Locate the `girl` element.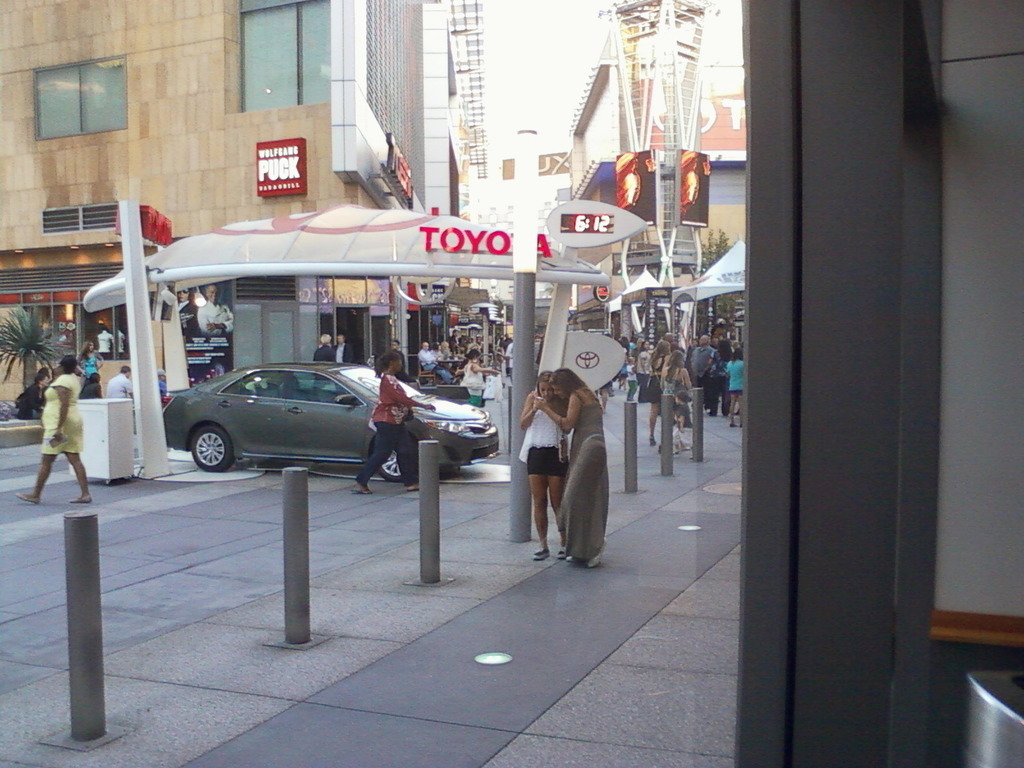
Element bbox: detection(729, 349, 745, 429).
